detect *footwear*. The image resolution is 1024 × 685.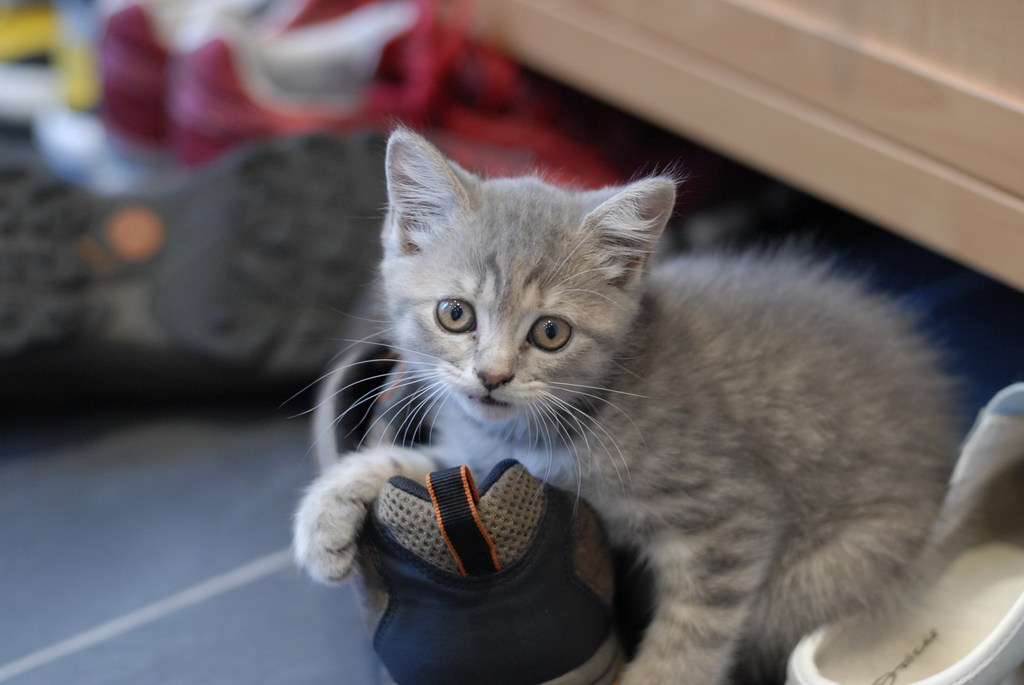
left=778, top=379, right=1023, bottom=684.
